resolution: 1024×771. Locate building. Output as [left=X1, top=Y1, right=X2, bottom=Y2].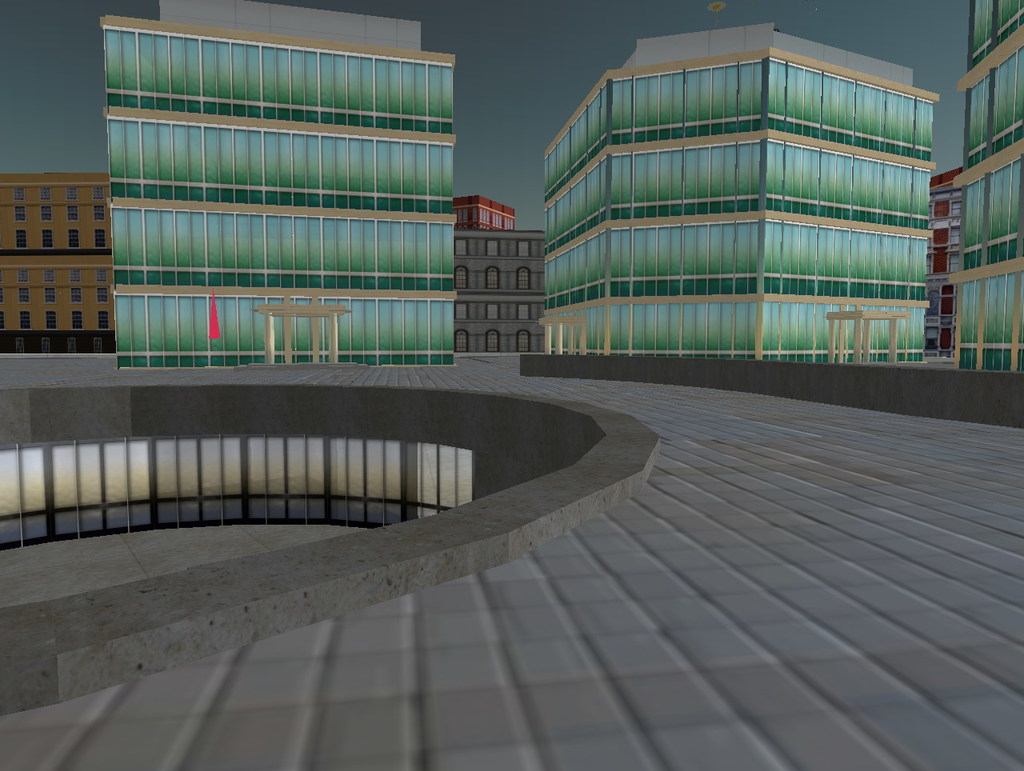
[left=98, top=0, right=454, bottom=367].
